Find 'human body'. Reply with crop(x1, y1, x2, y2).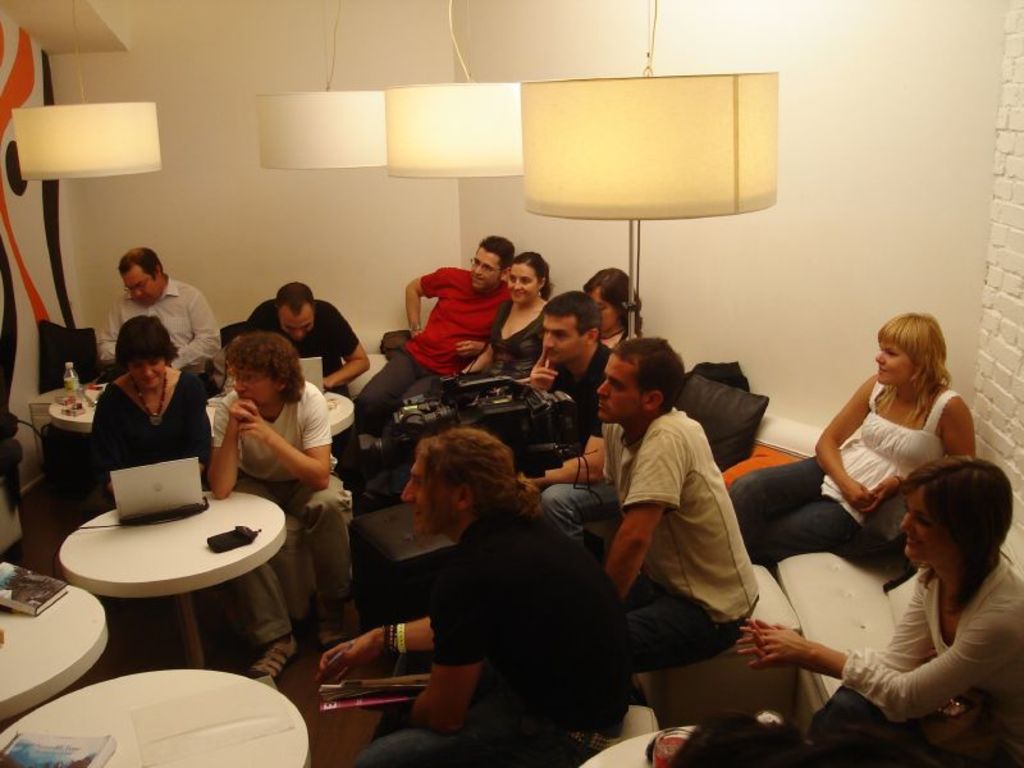
crop(97, 244, 228, 371).
